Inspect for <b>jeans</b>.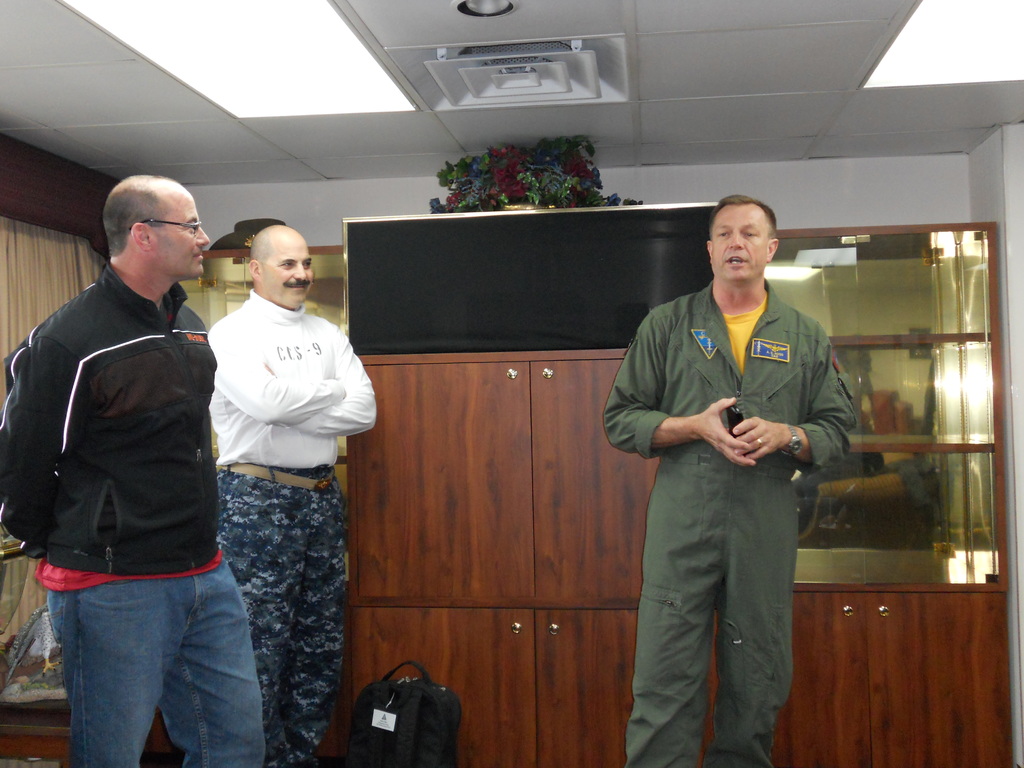
Inspection: box(36, 558, 262, 767).
